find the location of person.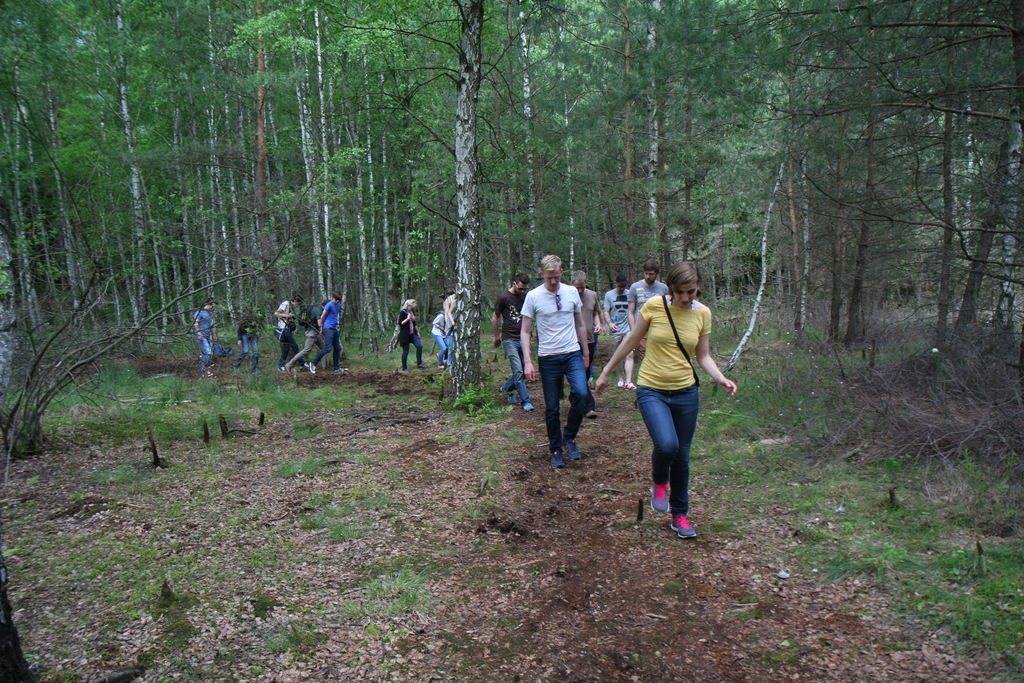
Location: detection(397, 298, 428, 372).
